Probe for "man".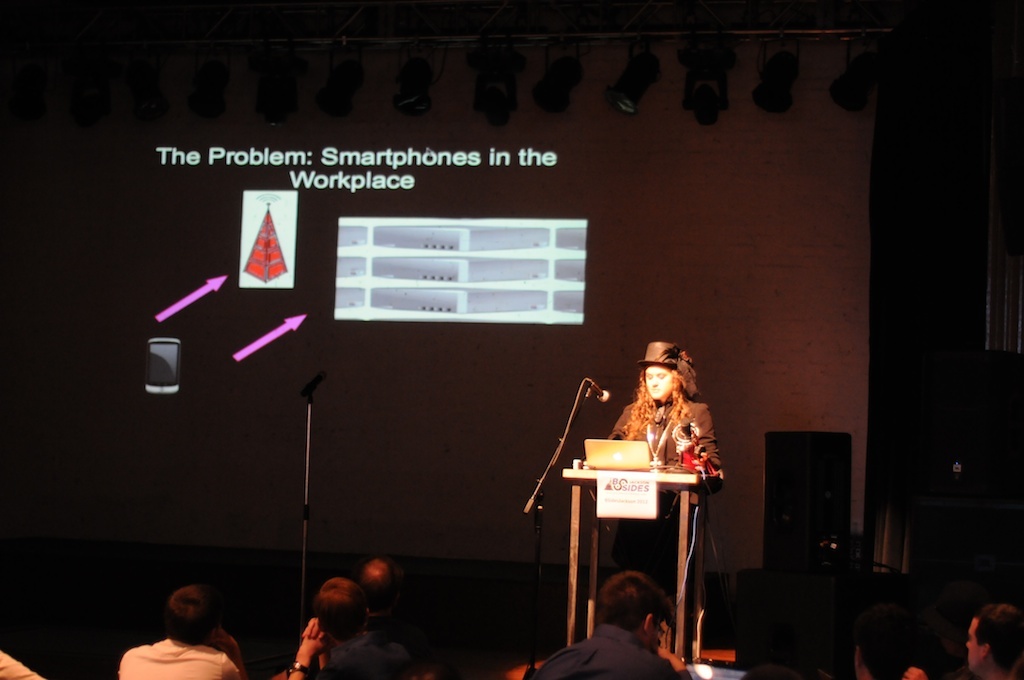
Probe result: [965,603,1023,679].
